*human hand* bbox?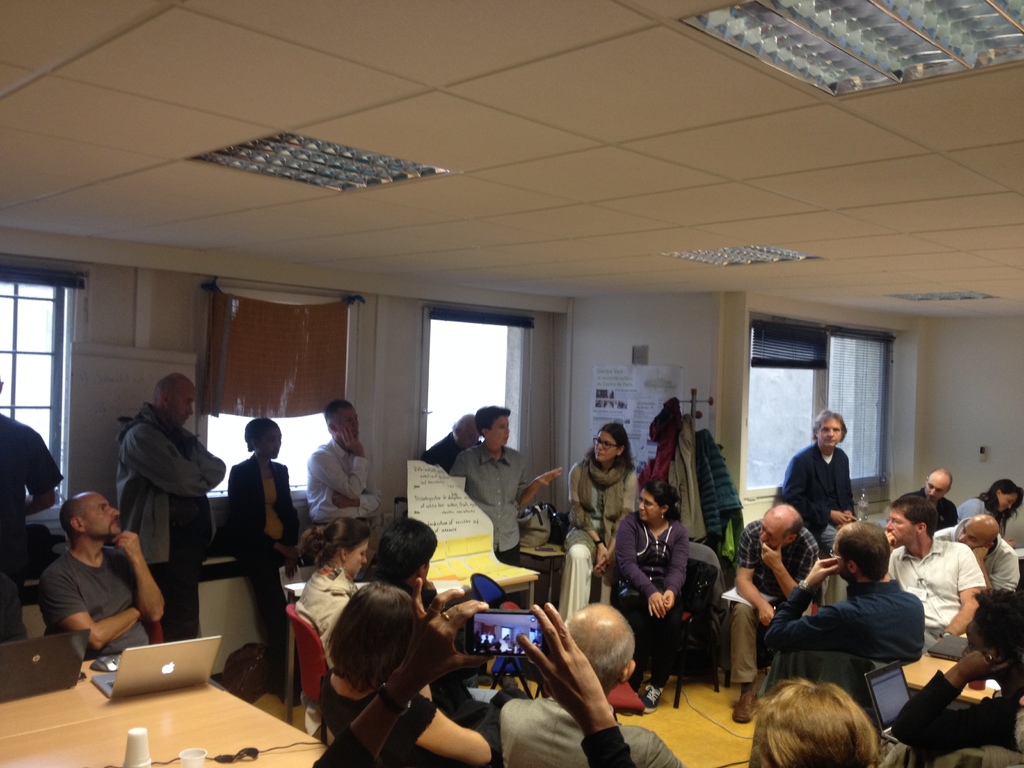
left=339, top=428, right=371, bottom=458
